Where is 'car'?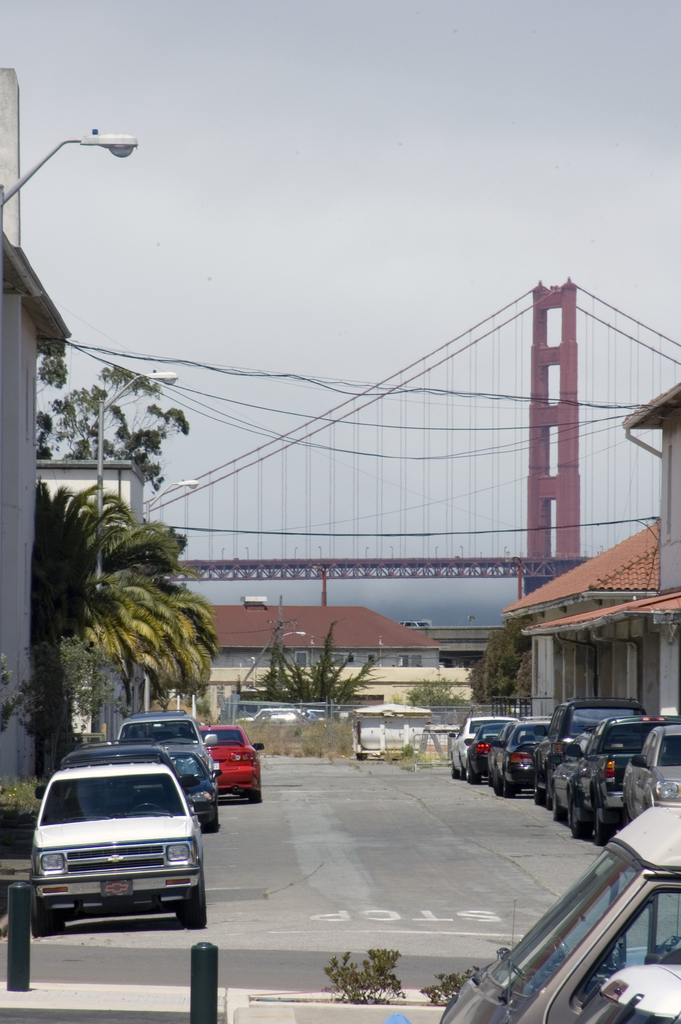
[20,741,224,942].
